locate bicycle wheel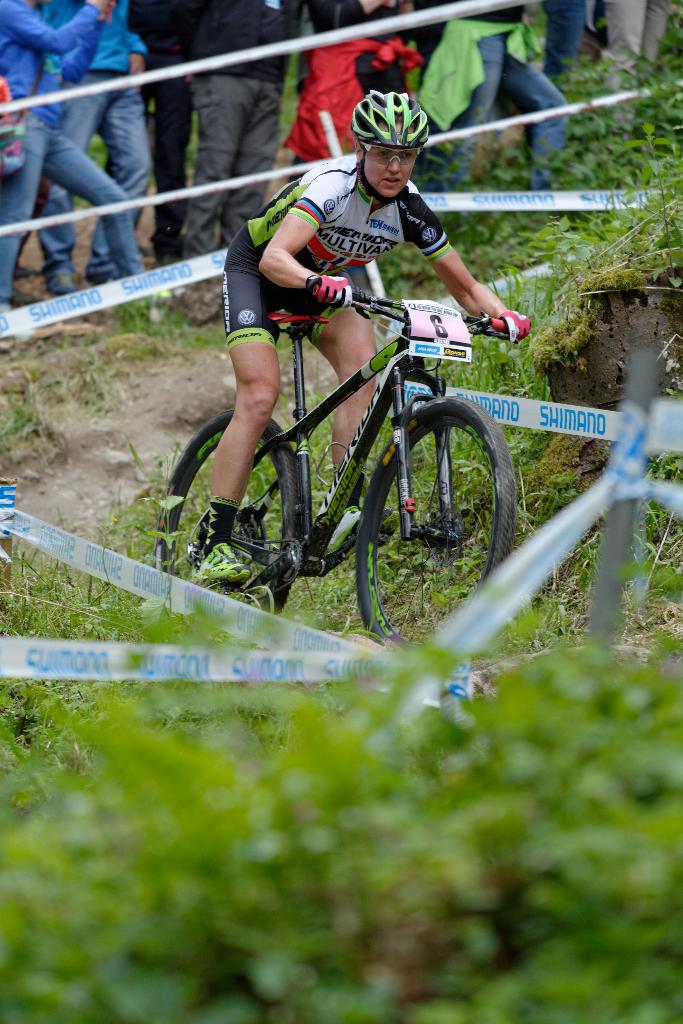
x1=349, y1=391, x2=513, y2=655
